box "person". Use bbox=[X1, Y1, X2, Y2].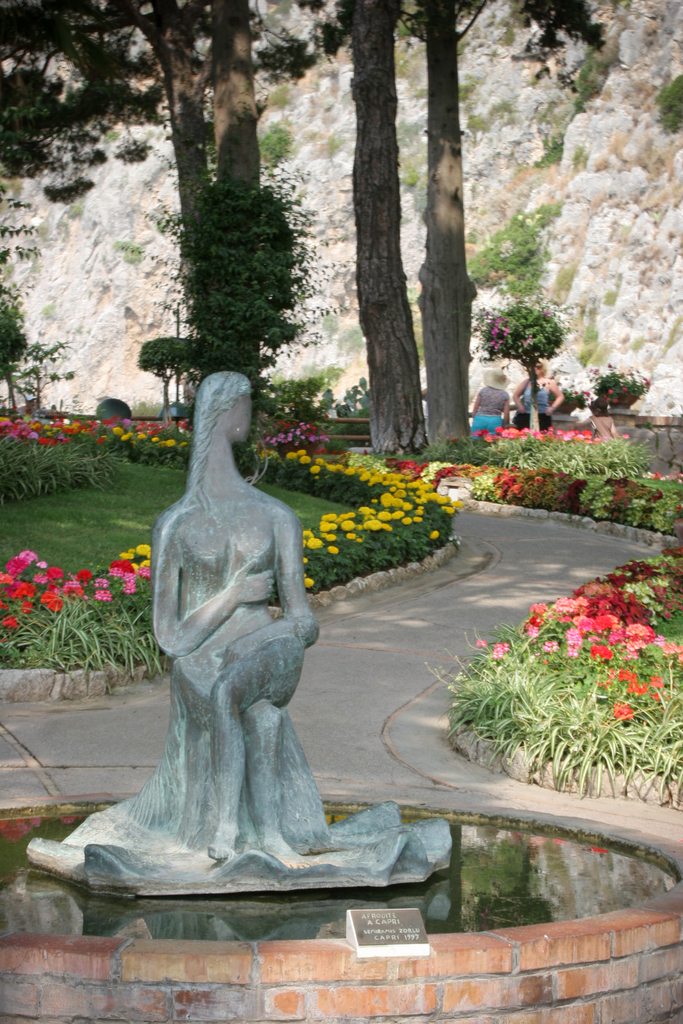
bbox=[469, 365, 516, 438].
